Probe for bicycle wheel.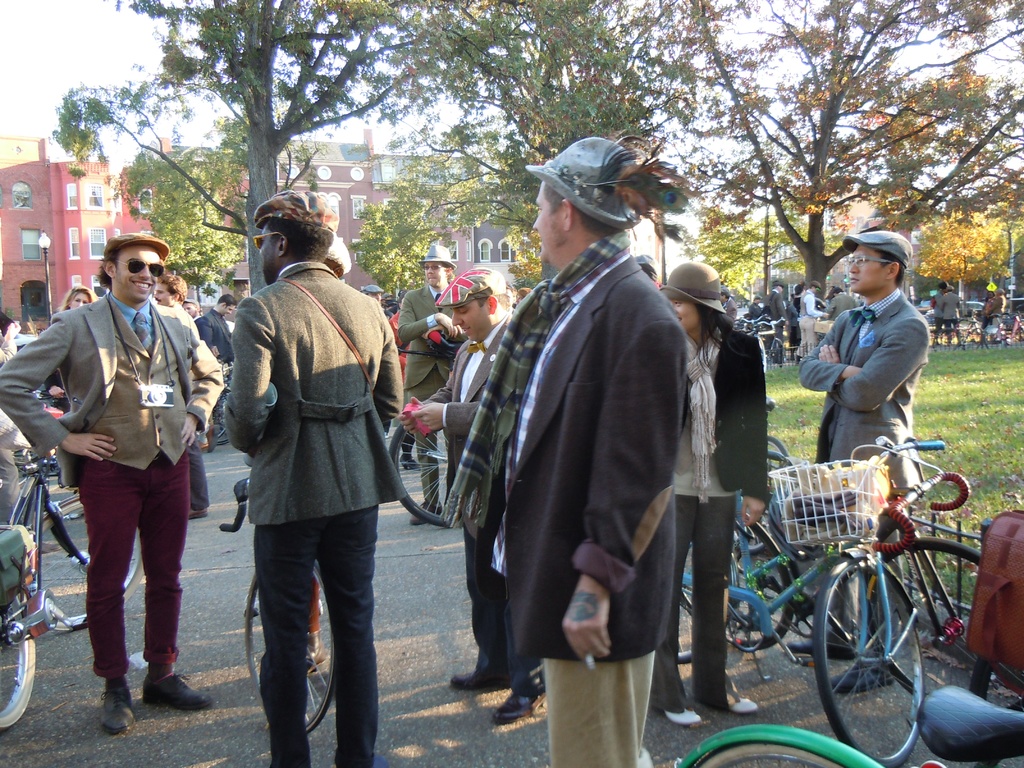
Probe result: [left=0, top=589, right=42, bottom=730].
